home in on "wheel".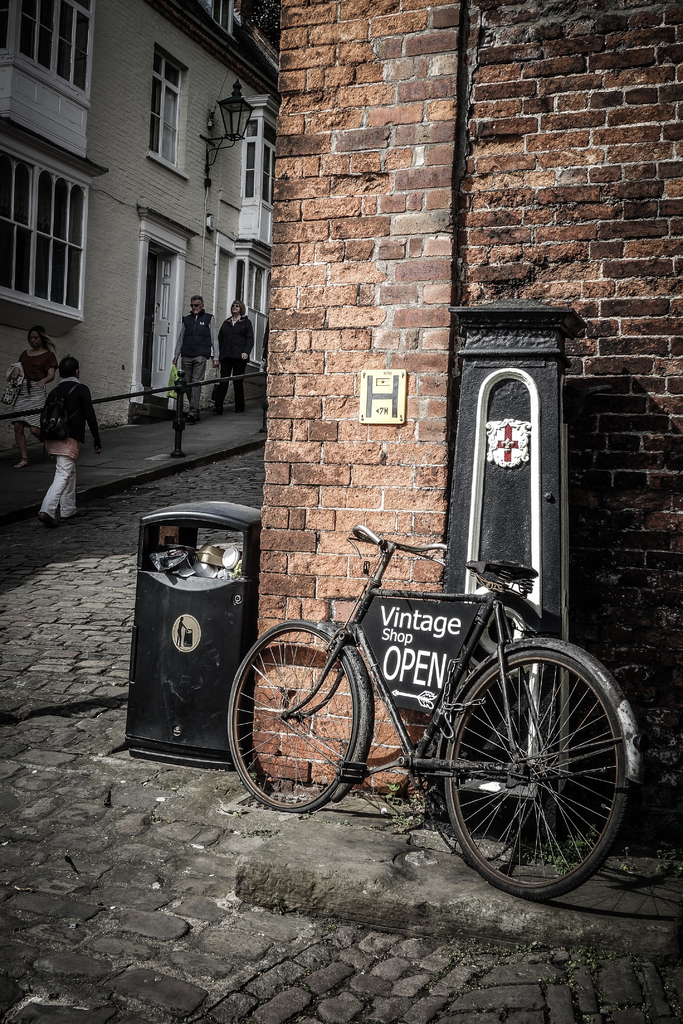
Homed in at [572, 660, 682, 888].
